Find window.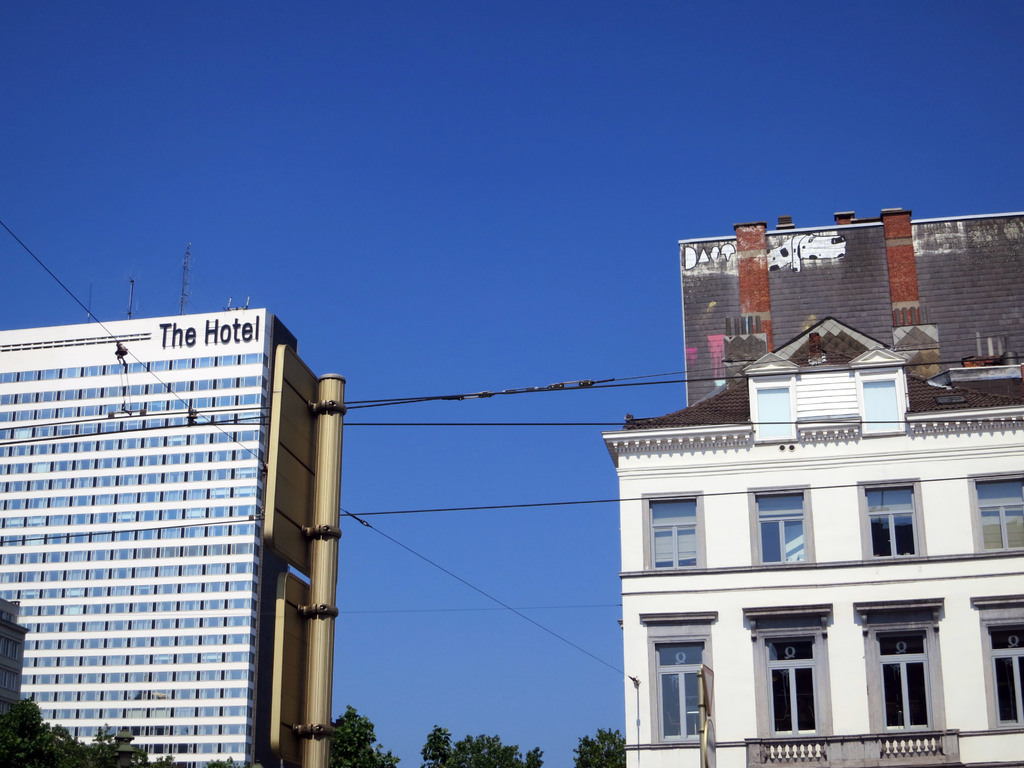
locate(969, 474, 1023, 556).
